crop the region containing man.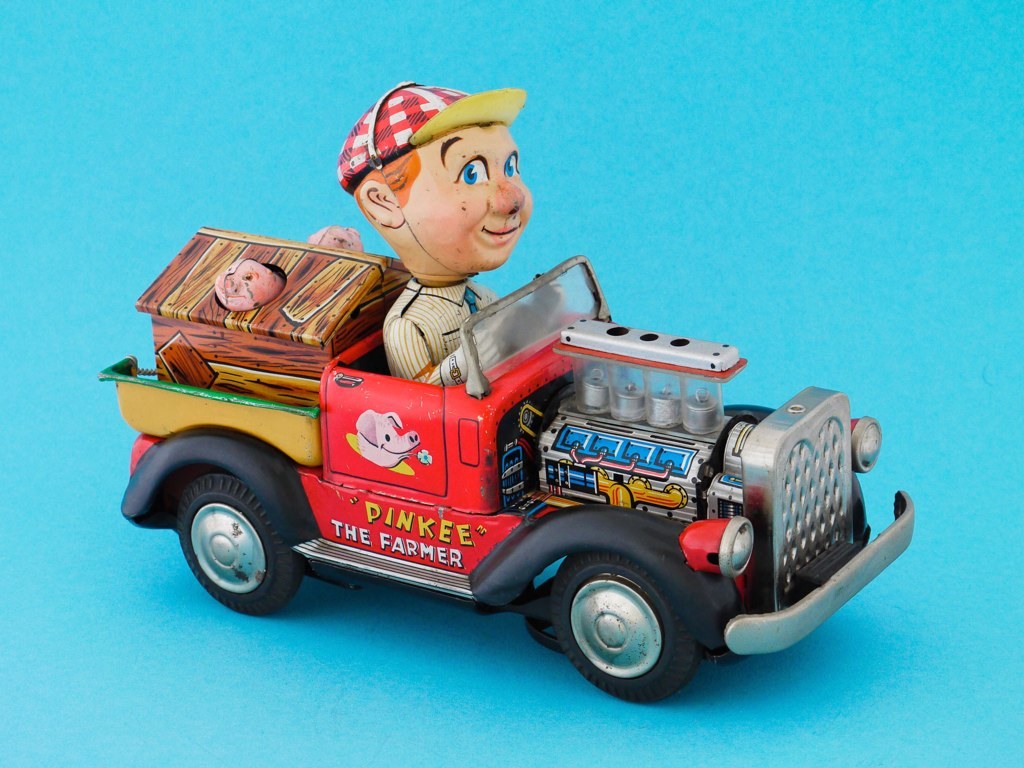
Crop region: left=336, top=79, right=563, bottom=387.
